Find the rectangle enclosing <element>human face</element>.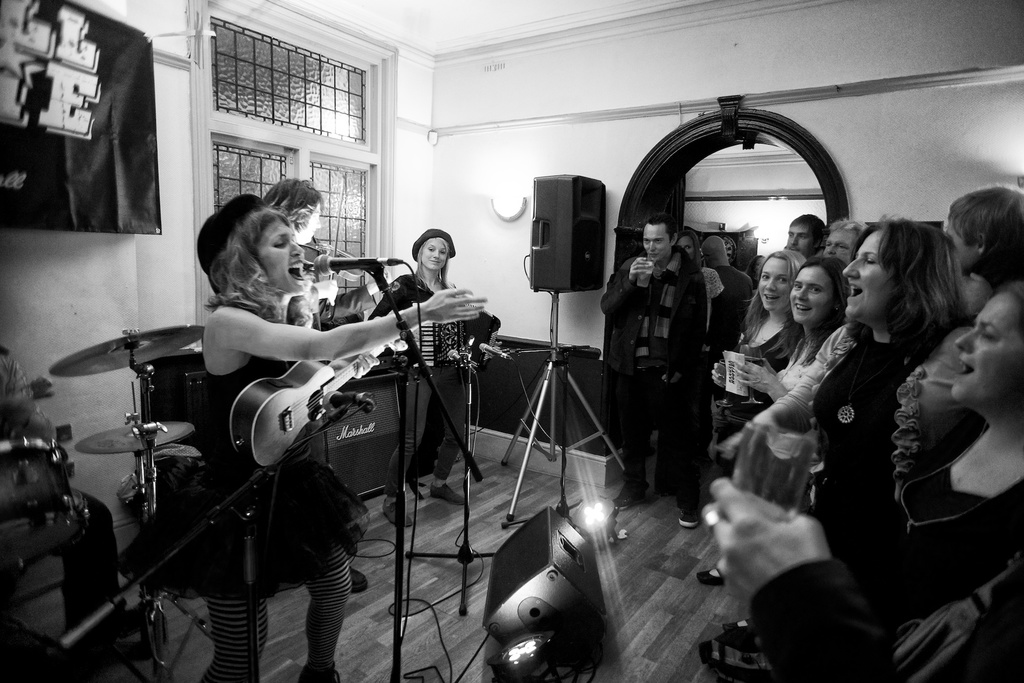
x1=420 y1=238 x2=452 y2=279.
